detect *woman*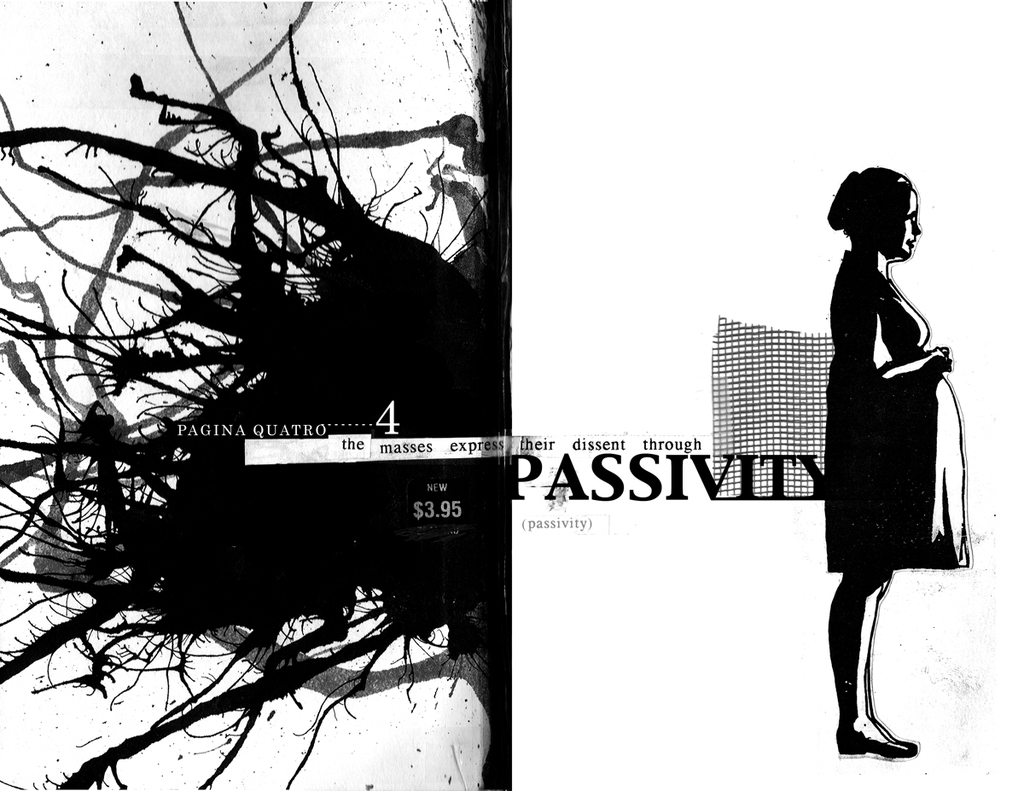
select_region(810, 163, 970, 746)
